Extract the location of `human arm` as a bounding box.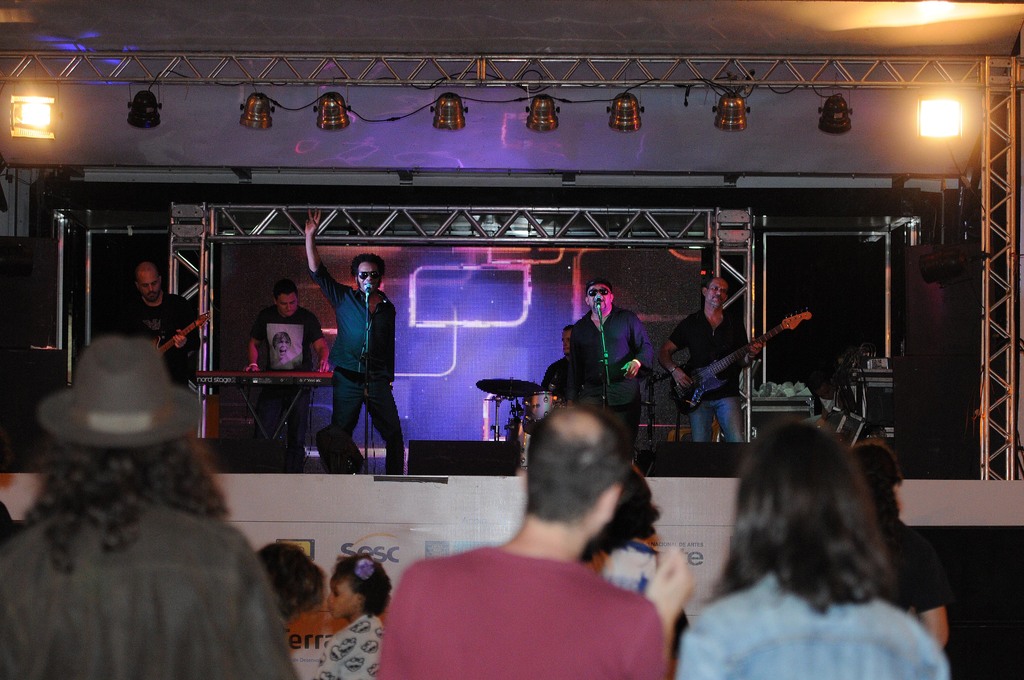
pyautogui.locateOnScreen(173, 298, 194, 366).
